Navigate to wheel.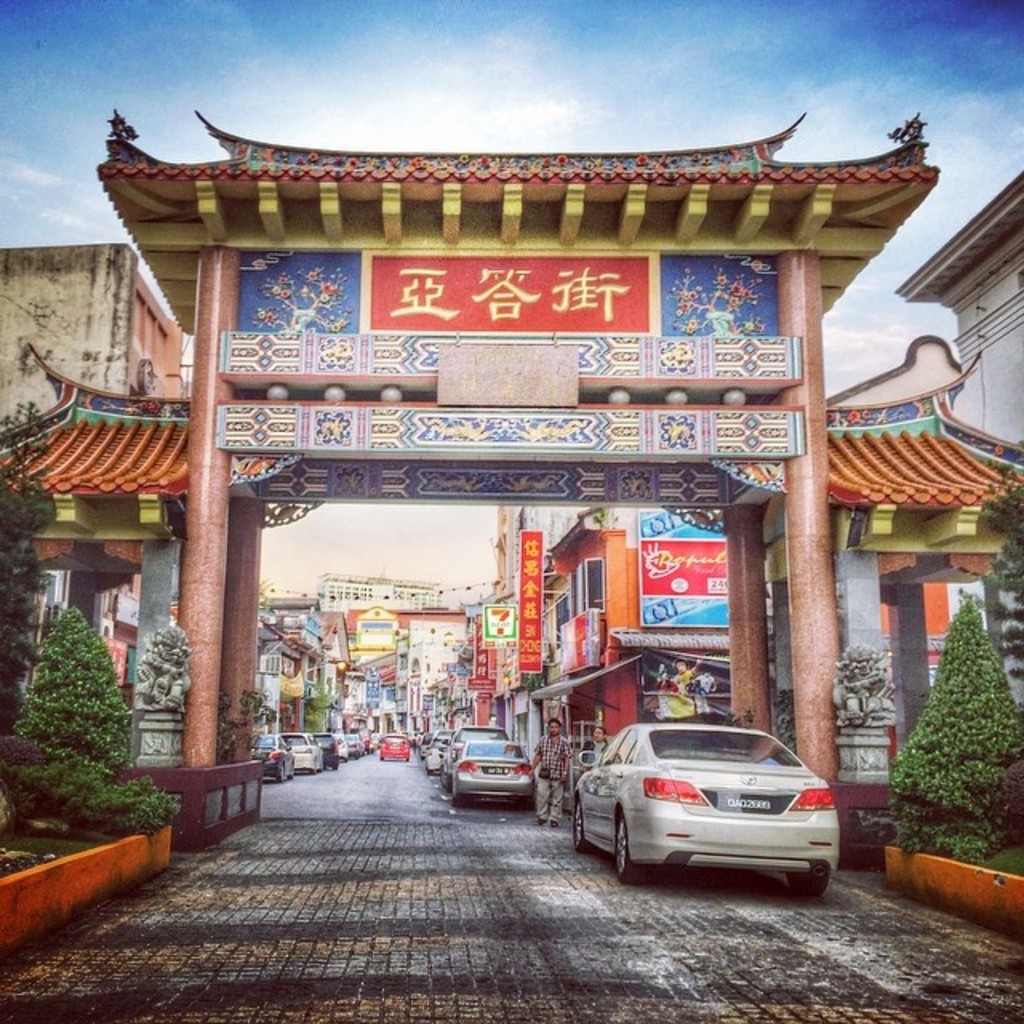
Navigation target: [x1=608, y1=811, x2=654, y2=885].
